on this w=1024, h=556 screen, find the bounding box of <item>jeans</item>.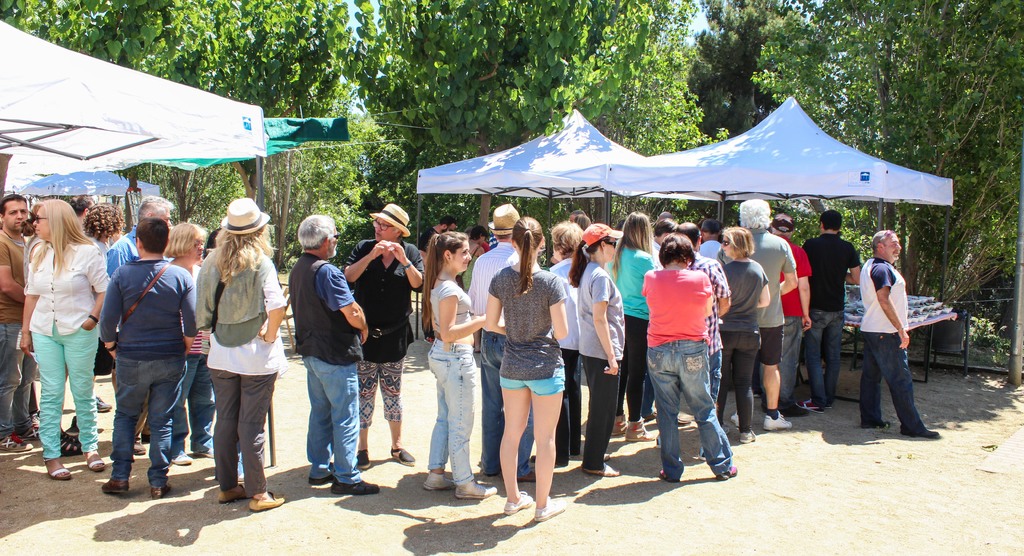
Bounding box: [x1=805, y1=311, x2=849, y2=400].
